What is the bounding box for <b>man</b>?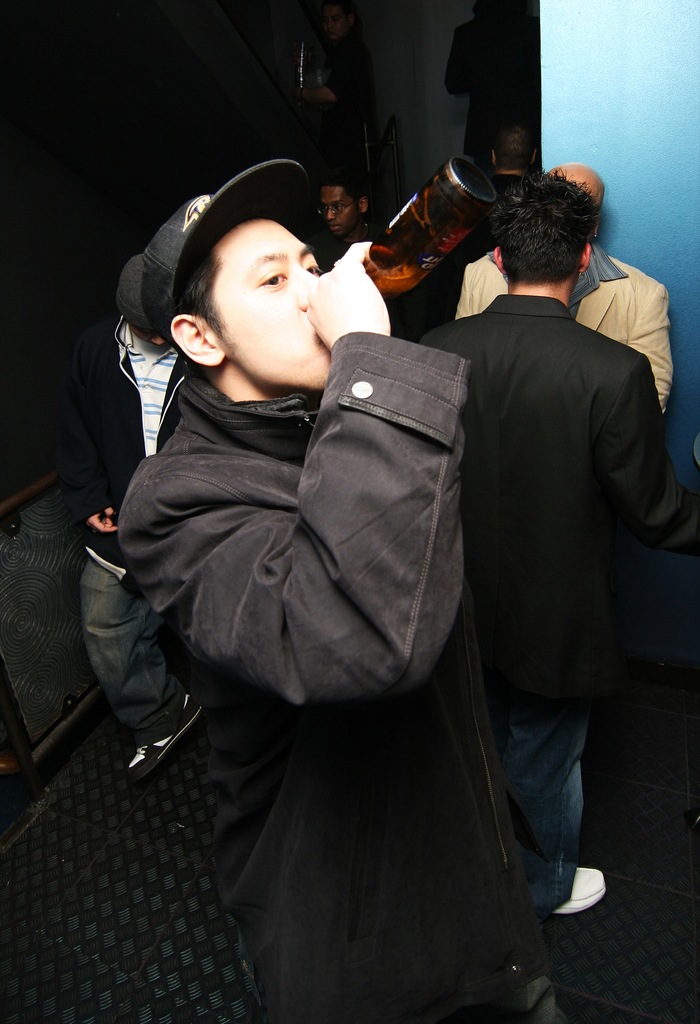
rect(313, 173, 388, 271).
